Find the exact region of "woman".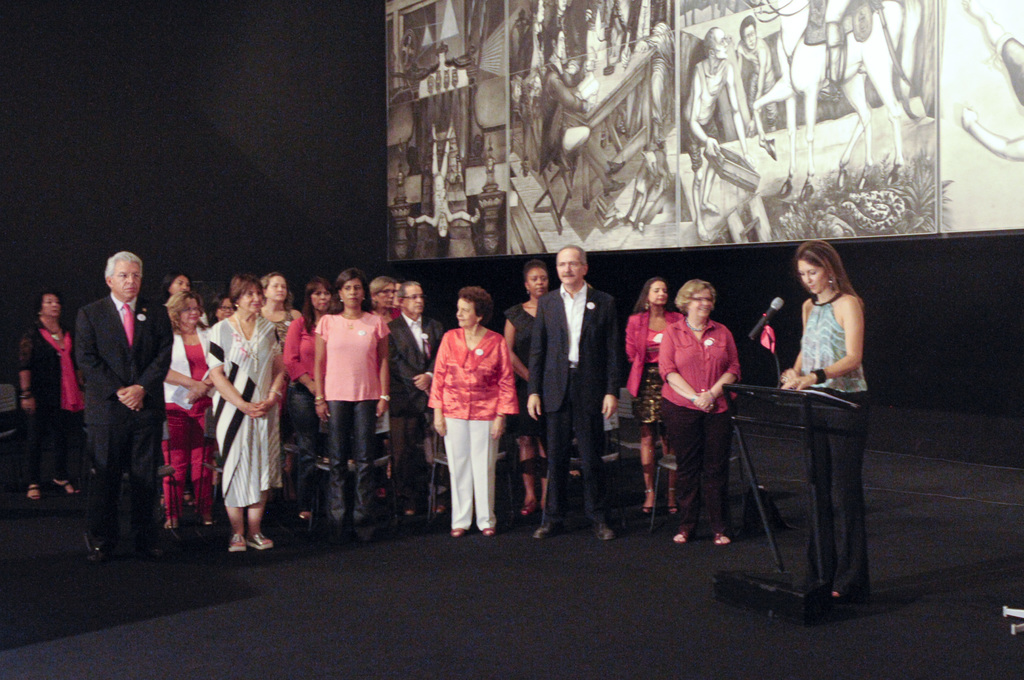
Exact region: bbox=[369, 275, 397, 319].
